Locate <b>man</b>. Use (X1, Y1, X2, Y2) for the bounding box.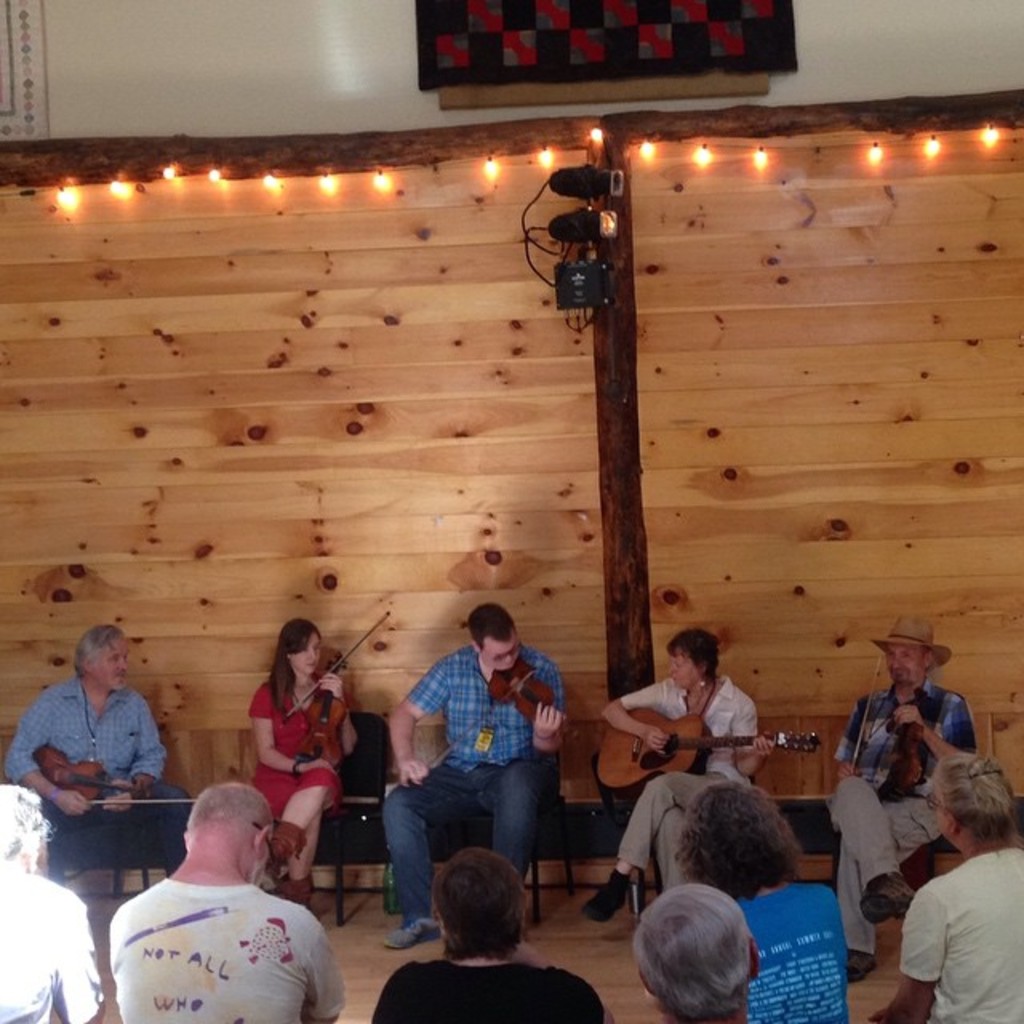
(371, 603, 573, 960).
